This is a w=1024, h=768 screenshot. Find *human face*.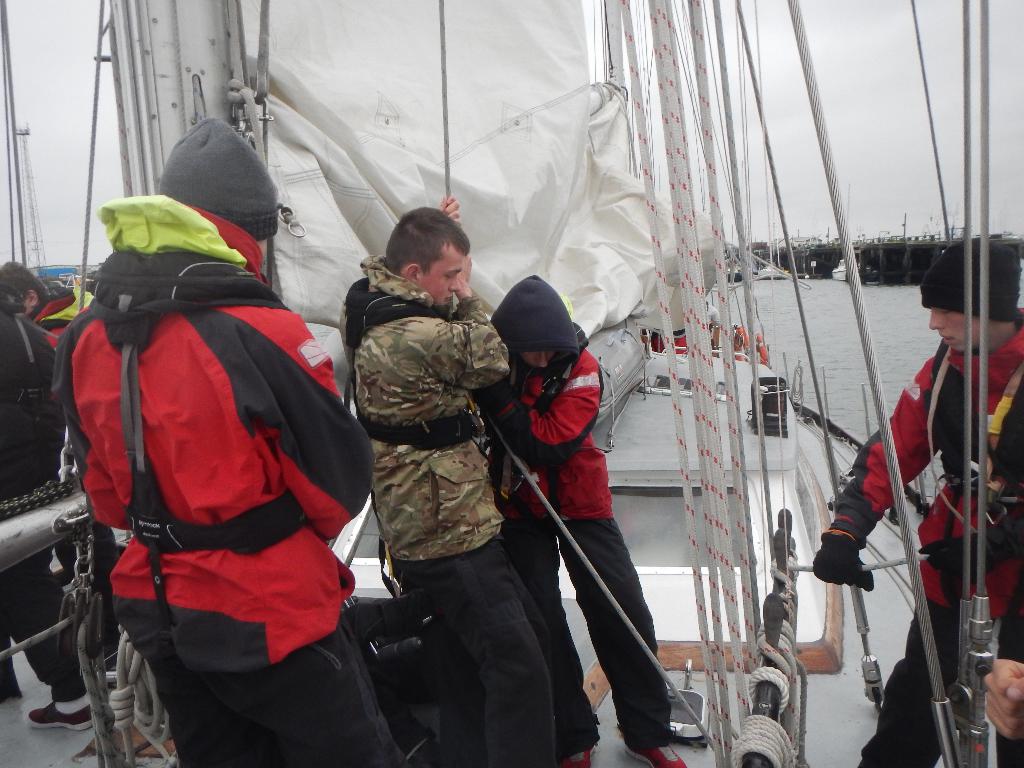
Bounding box: box=[930, 305, 982, 352].
